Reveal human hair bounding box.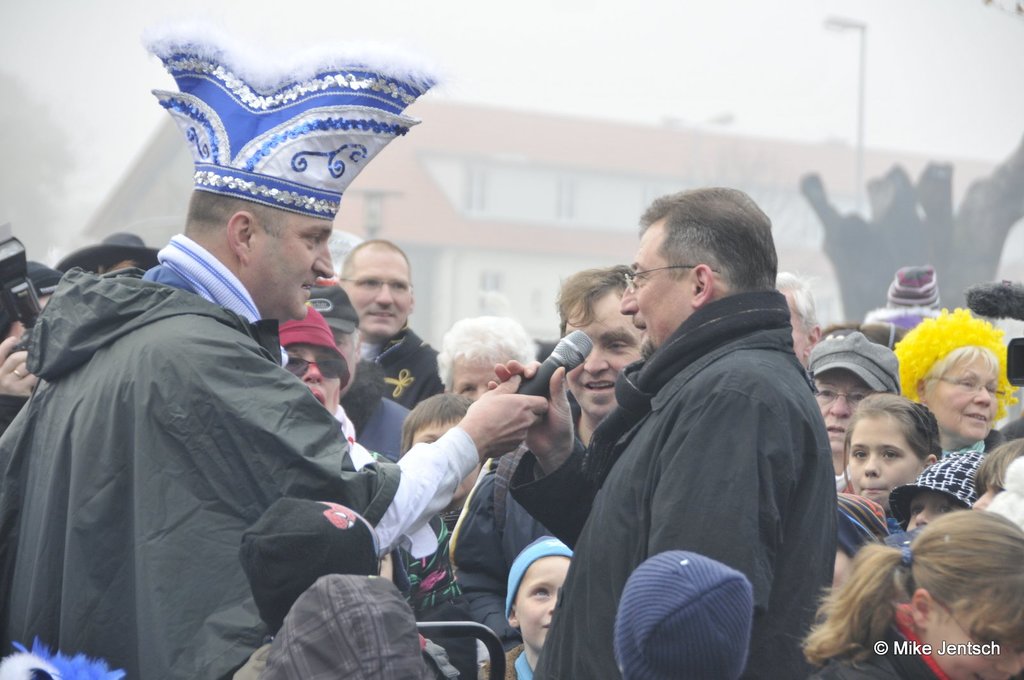
Revealed: [776,271,819,333].
